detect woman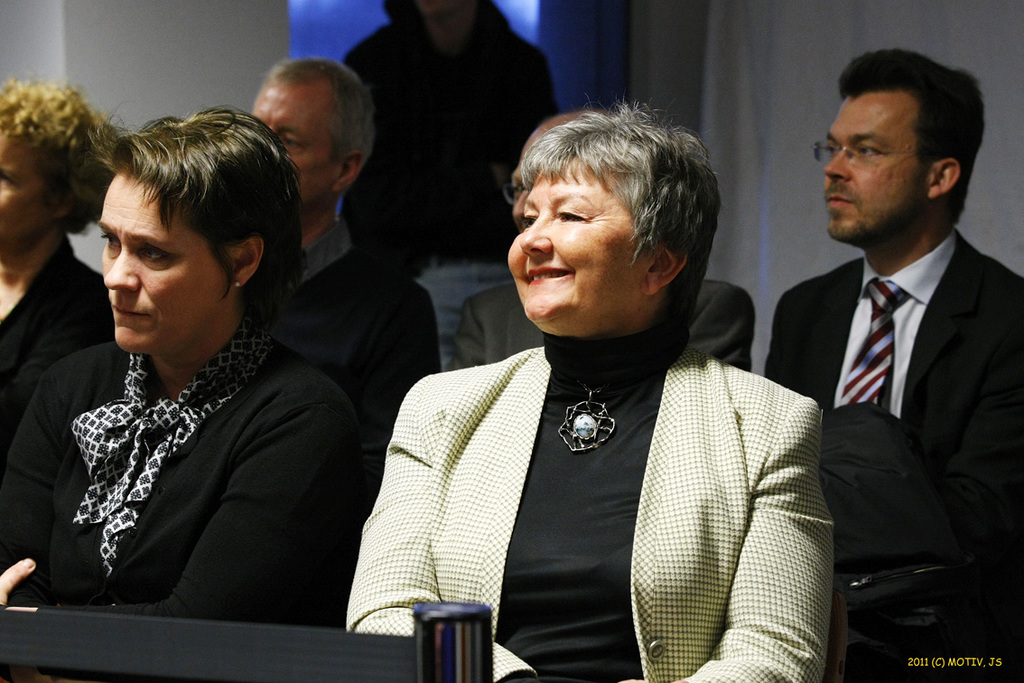
detection(292, 100, 871, 669)
